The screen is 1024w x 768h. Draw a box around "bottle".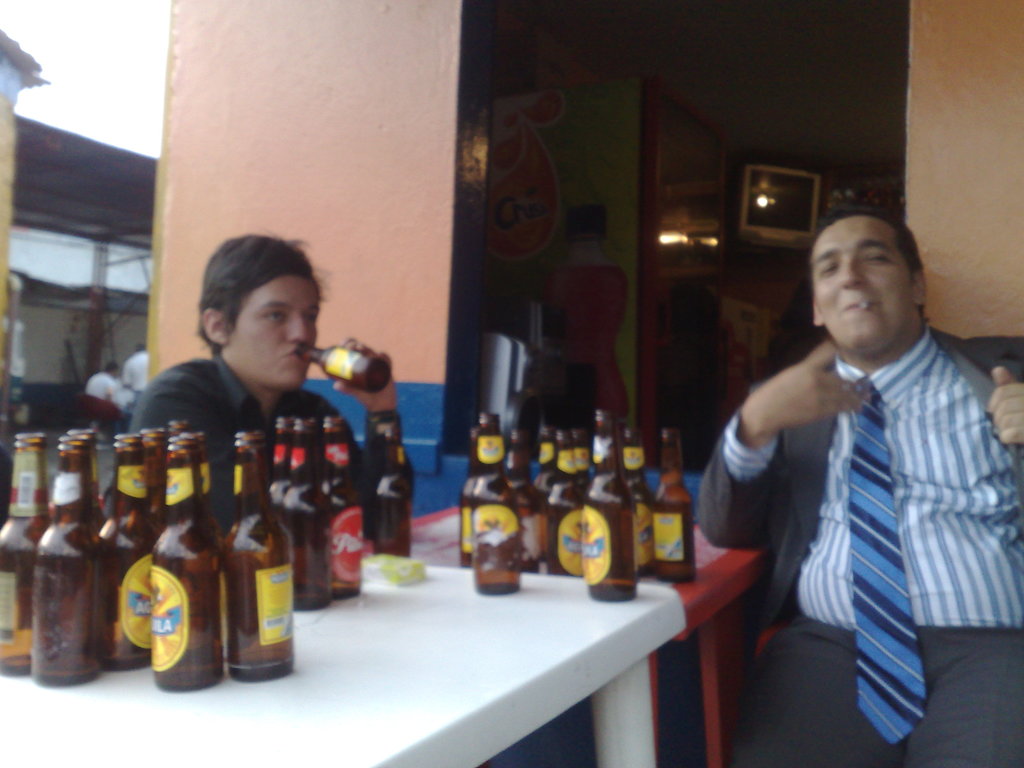
BBox(669, 428, 714, 581).
